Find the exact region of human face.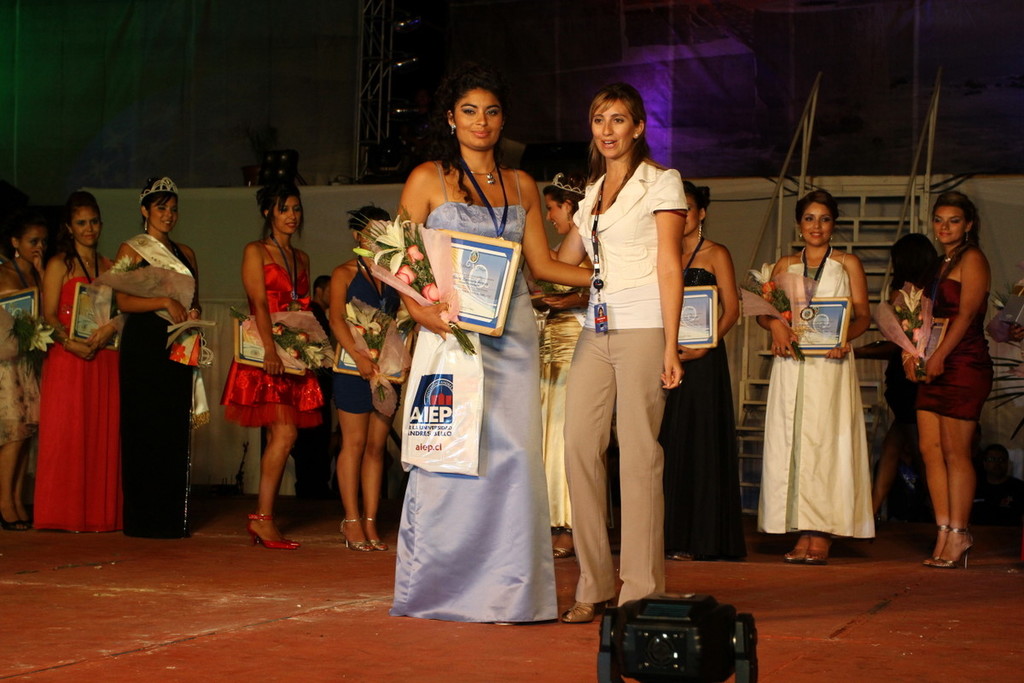
Exact region: [800, 202, 832, 246].
